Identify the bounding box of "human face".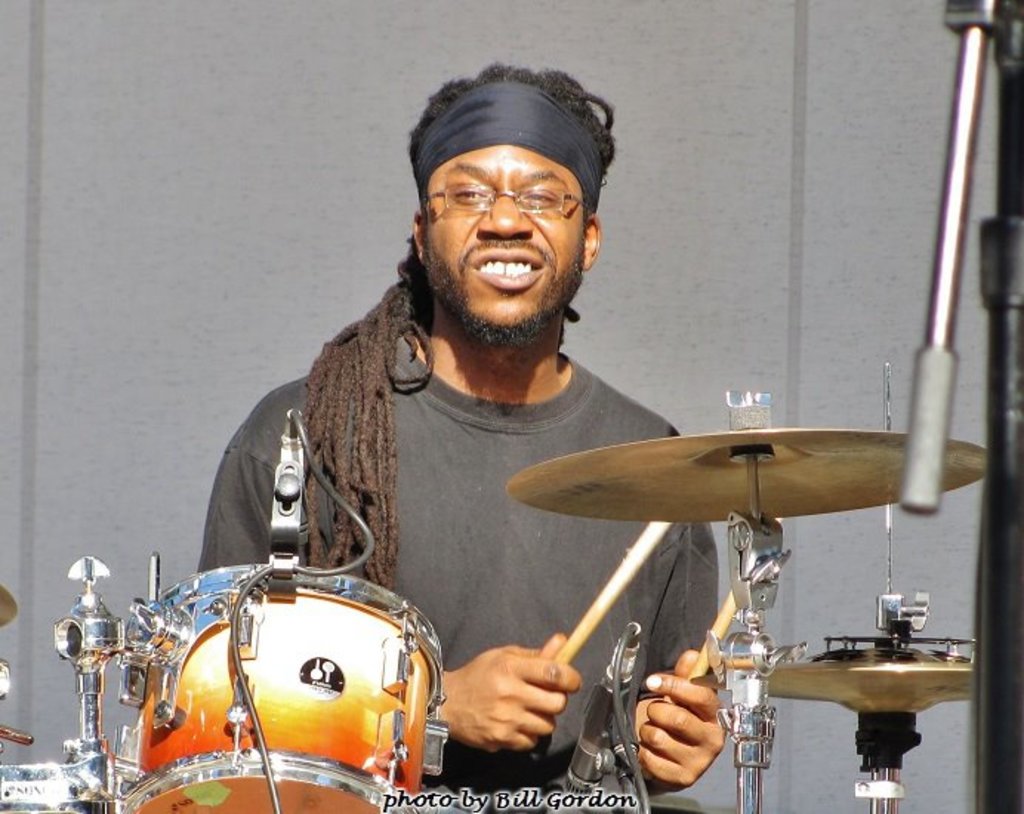
<bbox>423, 139, 585, 342</bbox>.
